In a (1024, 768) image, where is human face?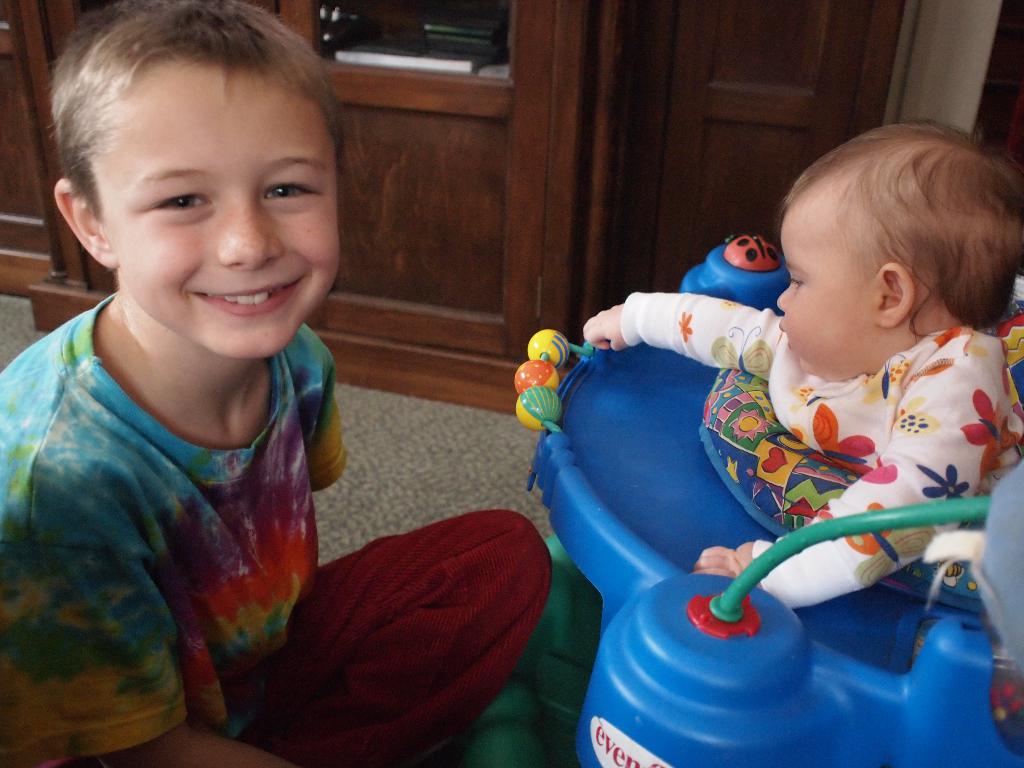
[left=122, top=54, right=340, bottom=352].
